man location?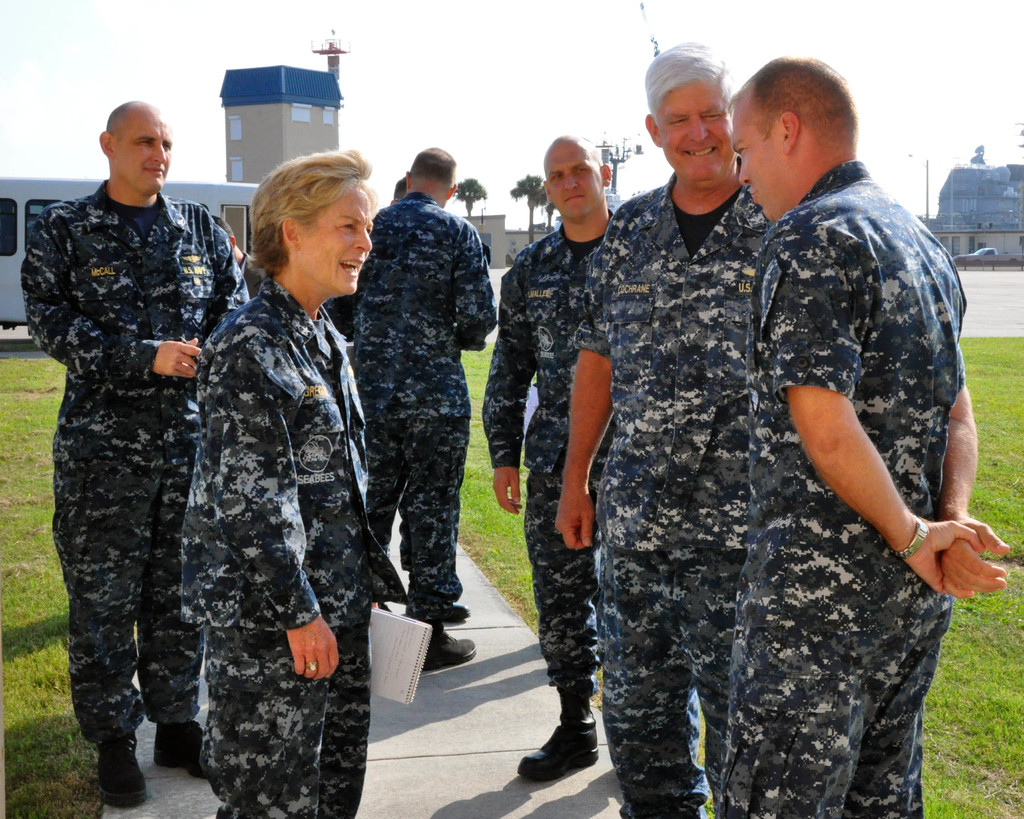
box=[479, 139, 634, 755]
